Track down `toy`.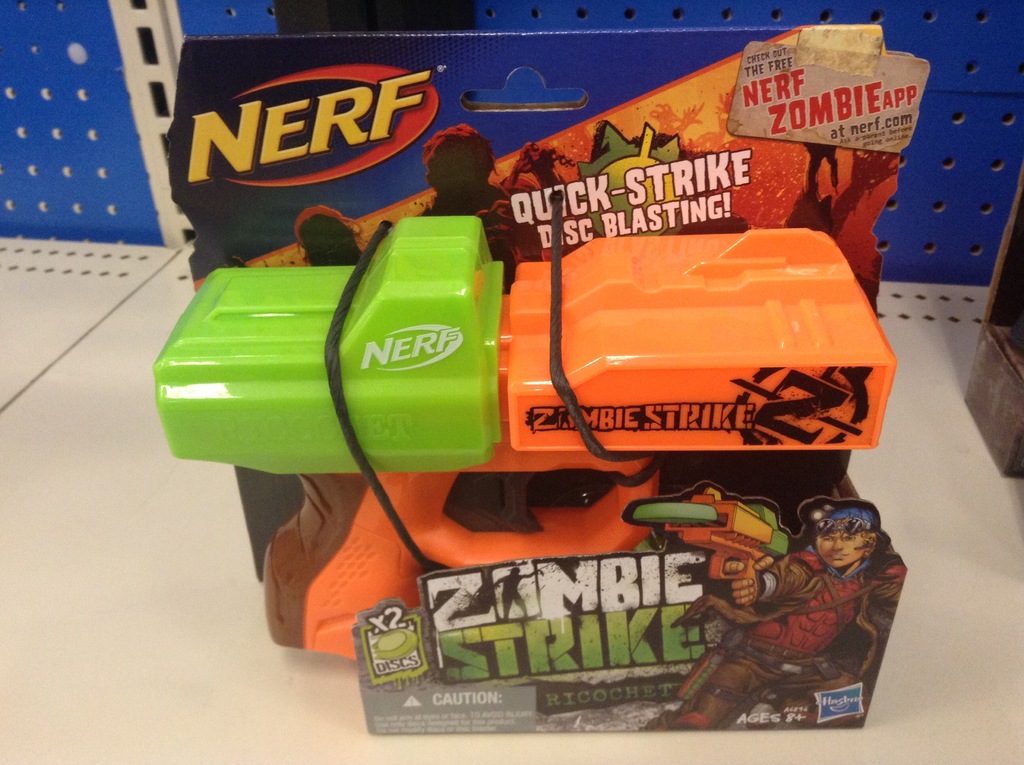
Tracked to select_region(604, 490, 907, 750).
